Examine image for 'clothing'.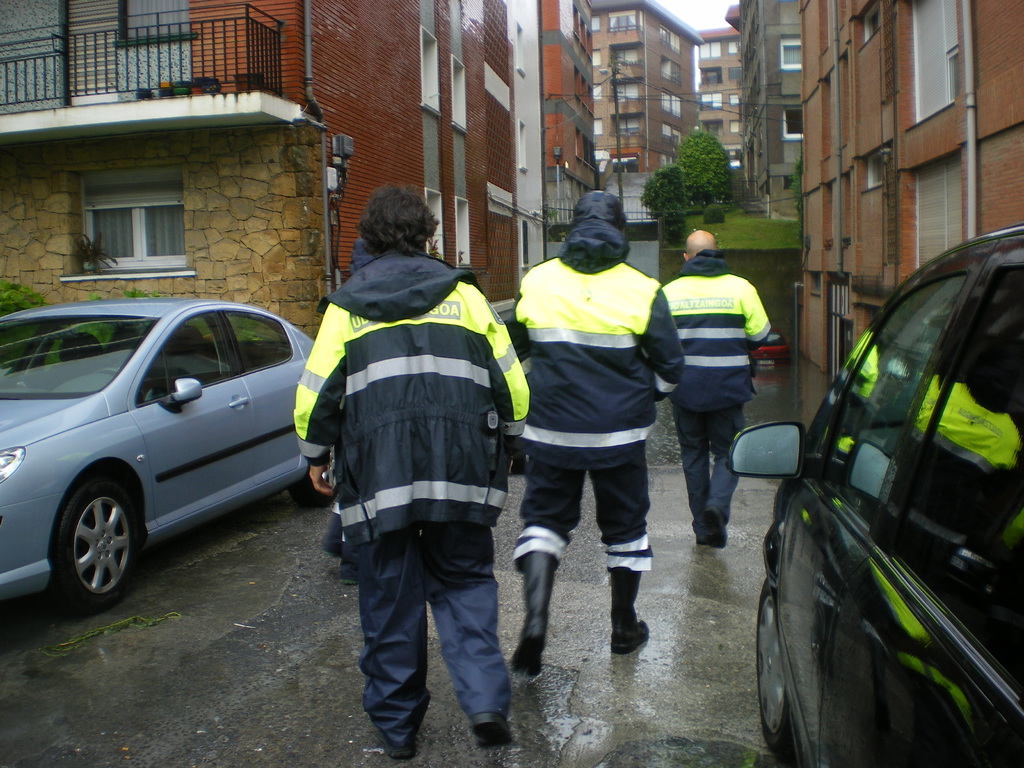
Examination result: pyautogui.locateOnScreen(671, 396, 744, 536).
